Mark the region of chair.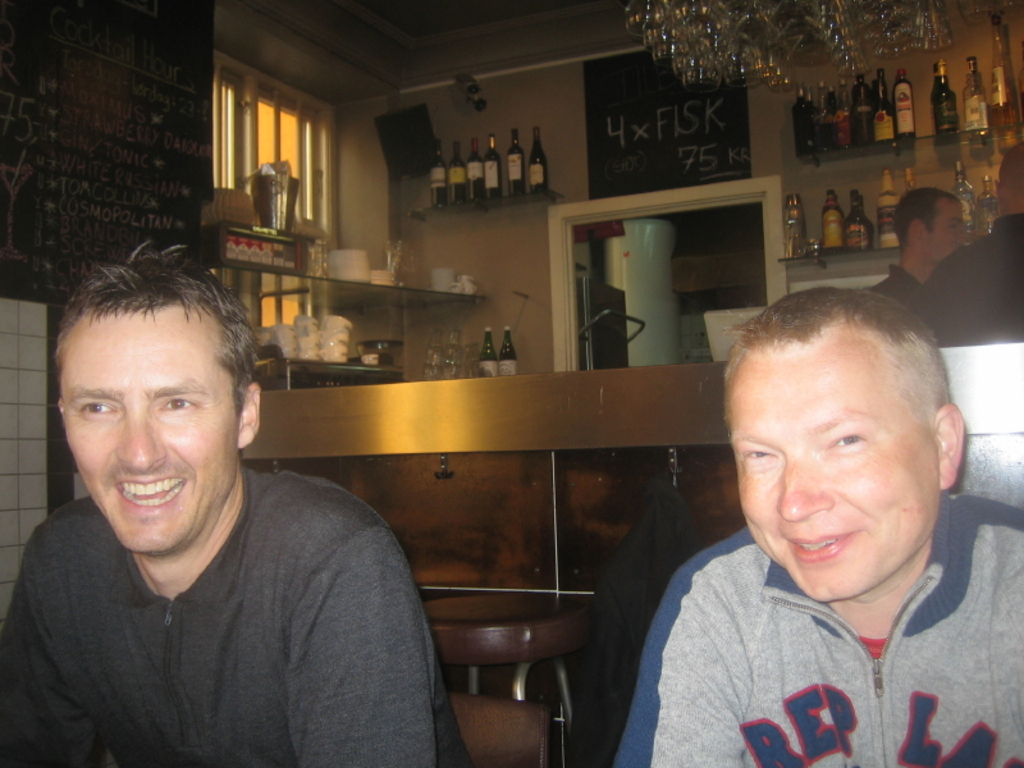
Region: [x1=436, y1=685, x2=553, y2=767].
